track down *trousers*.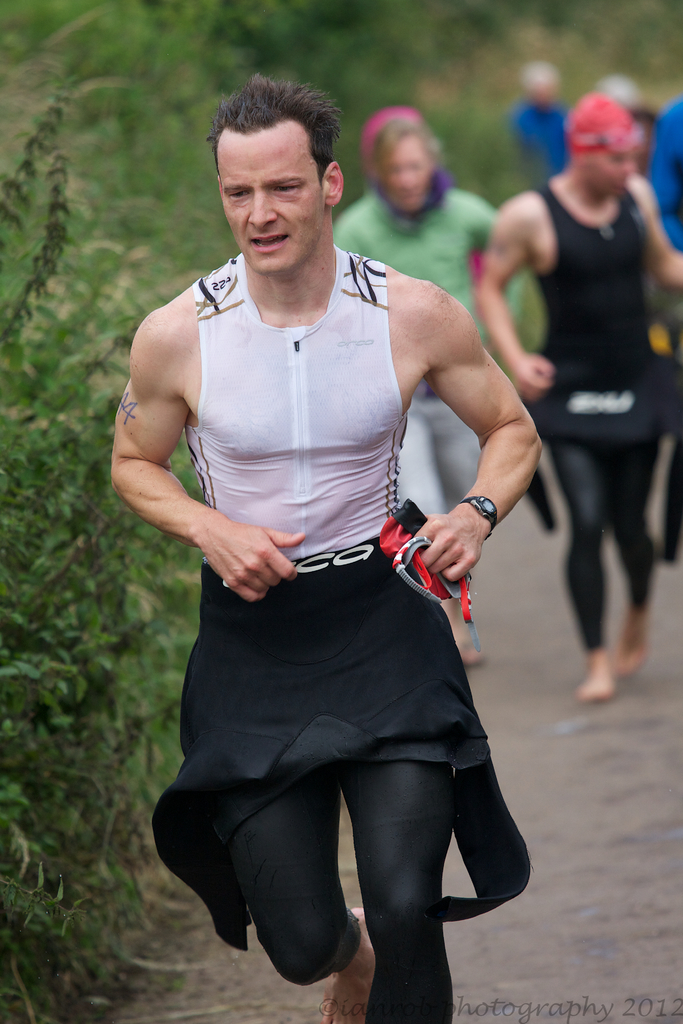
Tracked to BBox(394, 397, 485, 526).
